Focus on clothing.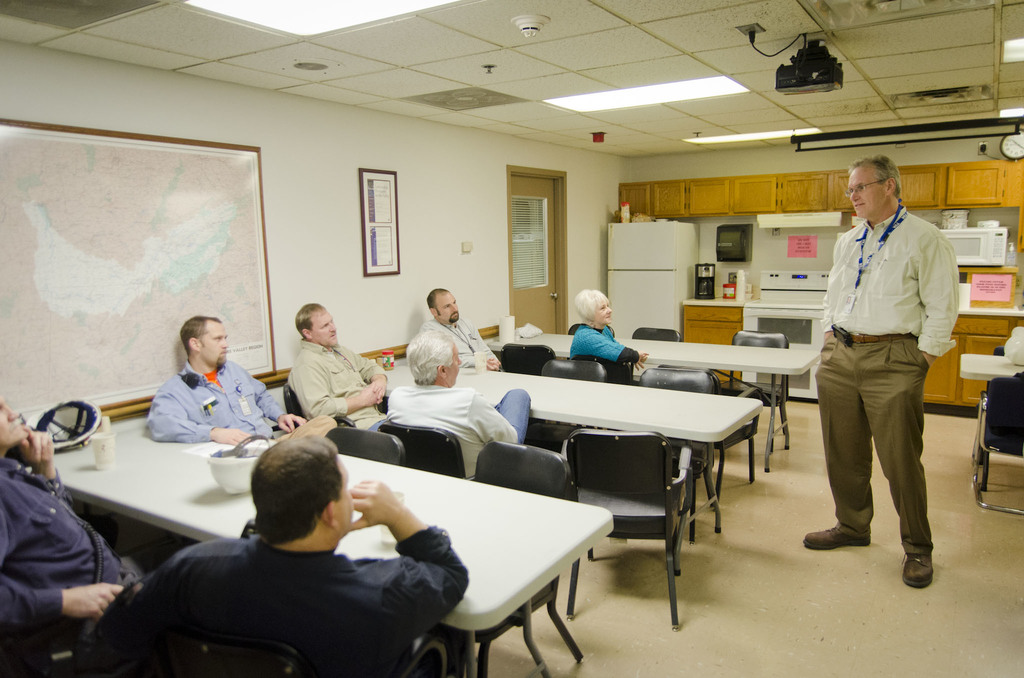
Focused at x1=0, y1=456, x2=124, y2=677.
